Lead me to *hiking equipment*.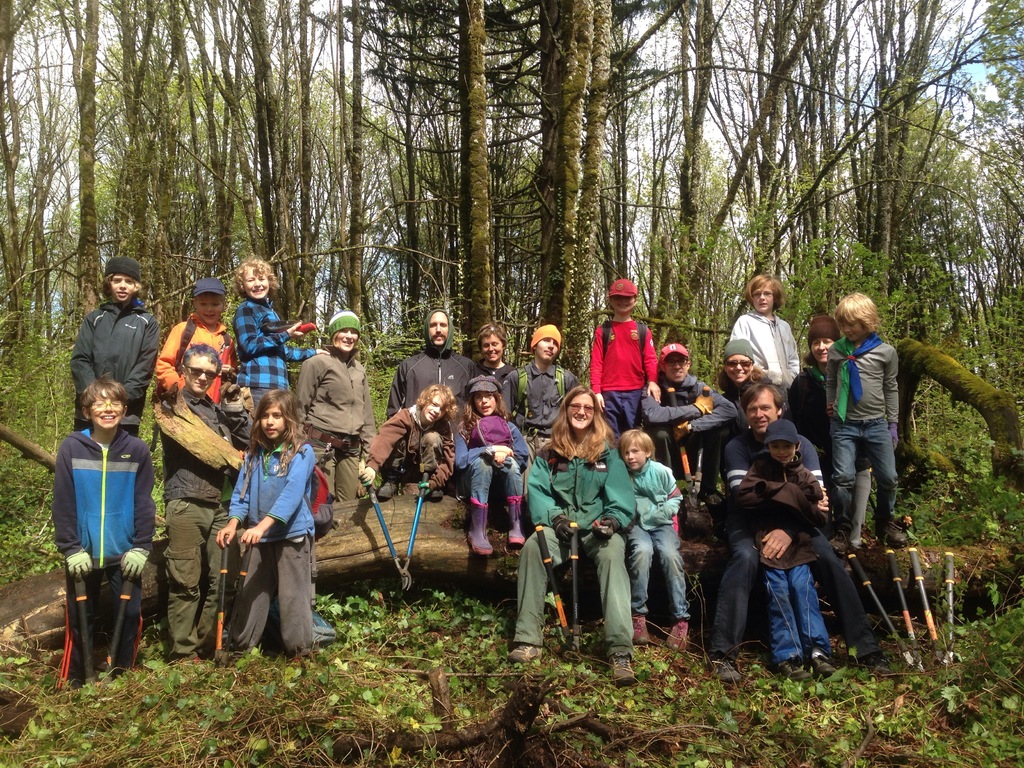
Lead to <region>378, 476, 397, 499</region>.
